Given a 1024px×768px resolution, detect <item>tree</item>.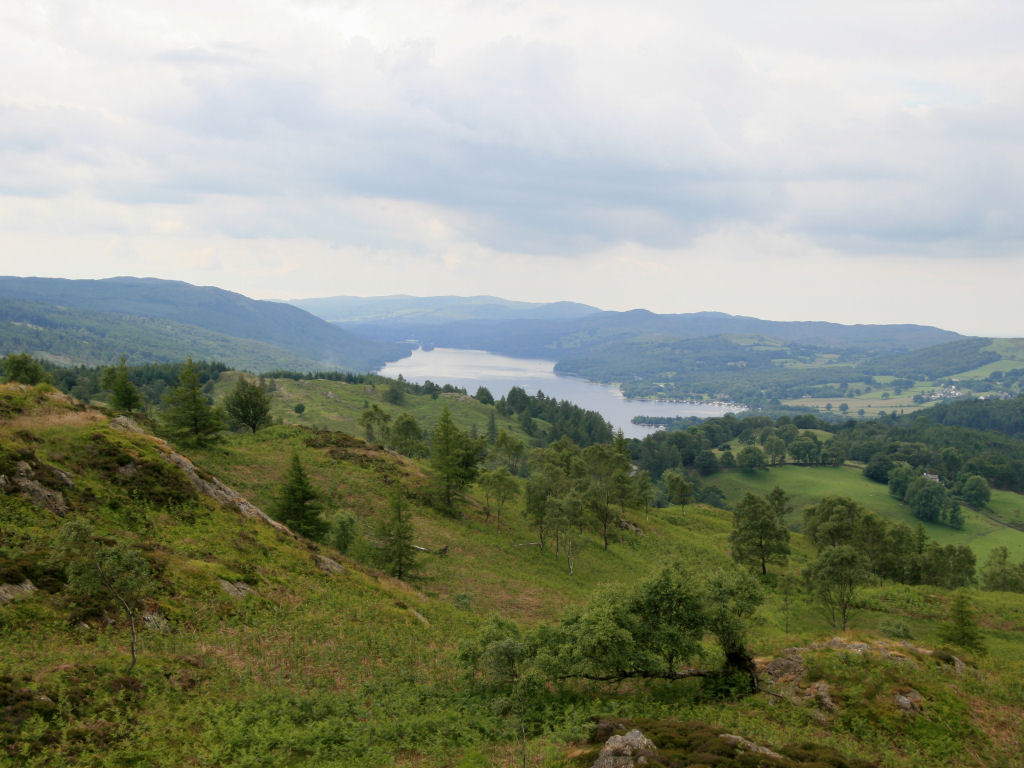
37/519/167/665.
